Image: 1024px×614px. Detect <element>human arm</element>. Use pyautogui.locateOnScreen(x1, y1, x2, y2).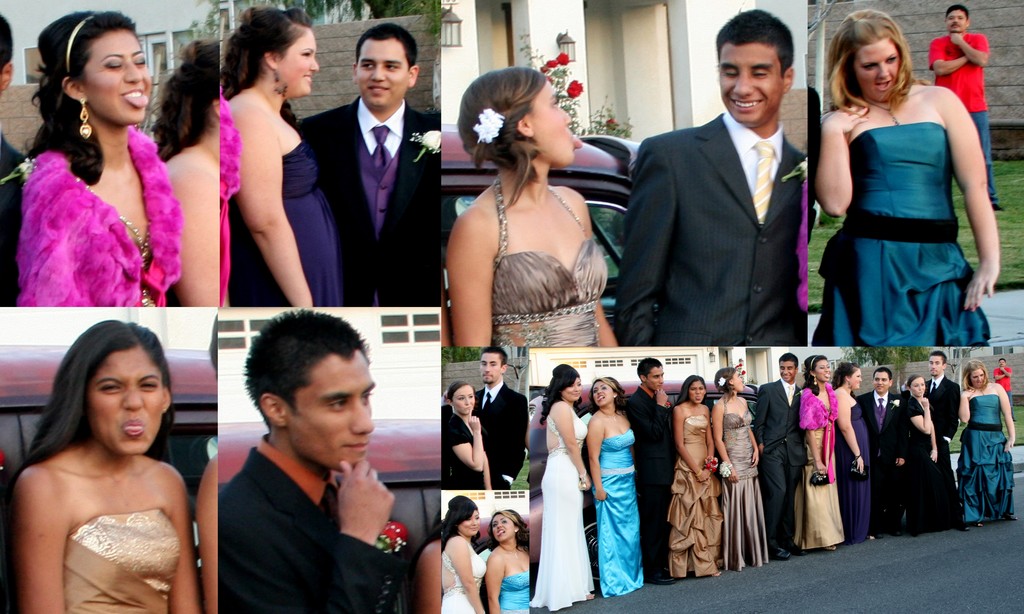
pyautogui.locateOnScreen(948, 29, 990, 65).
